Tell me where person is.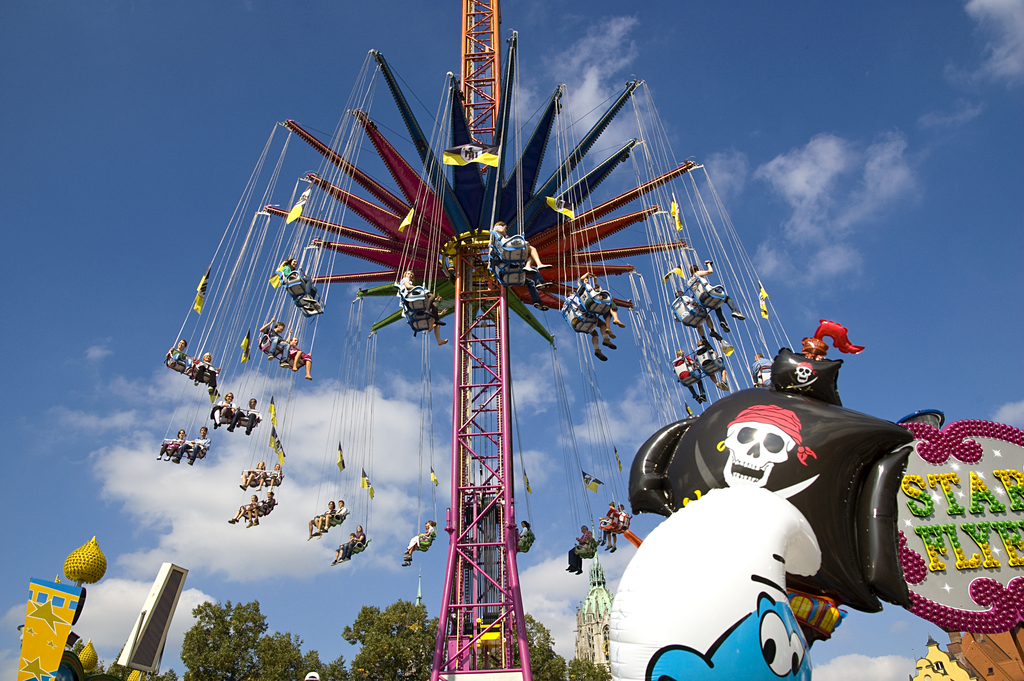
person is at (338,523,367,562).
